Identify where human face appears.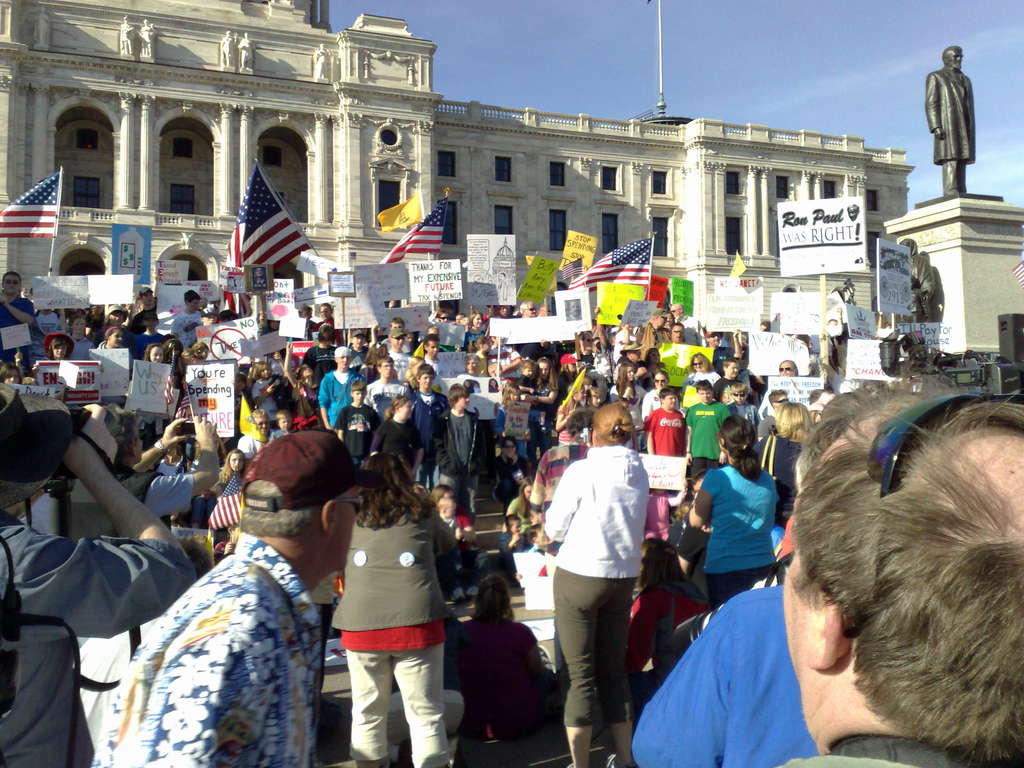
Appears at left=586, top=395, right=600, bottom=405.
